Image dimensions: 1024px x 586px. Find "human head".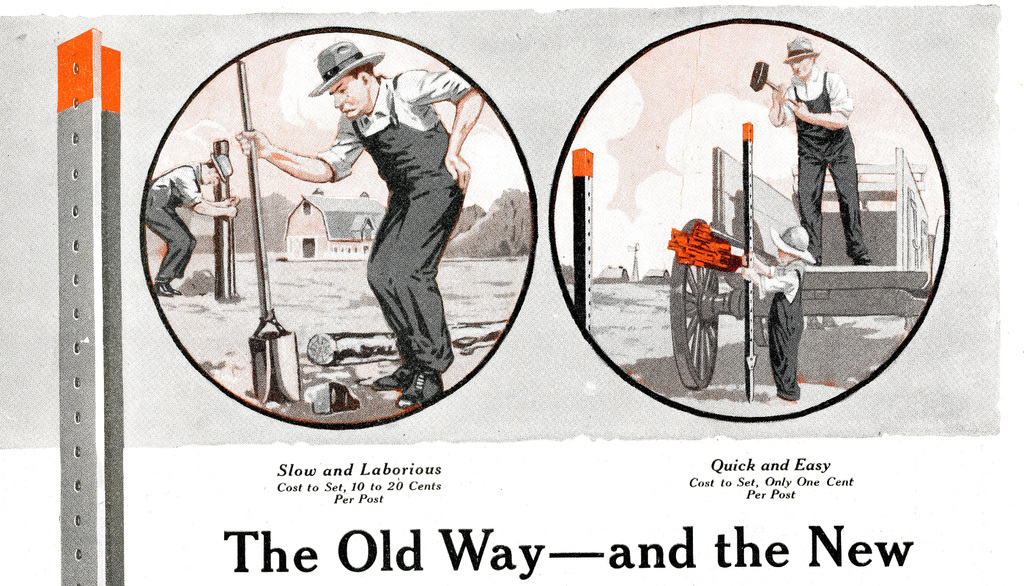
<region>781, 40, 817, 77</region>.
